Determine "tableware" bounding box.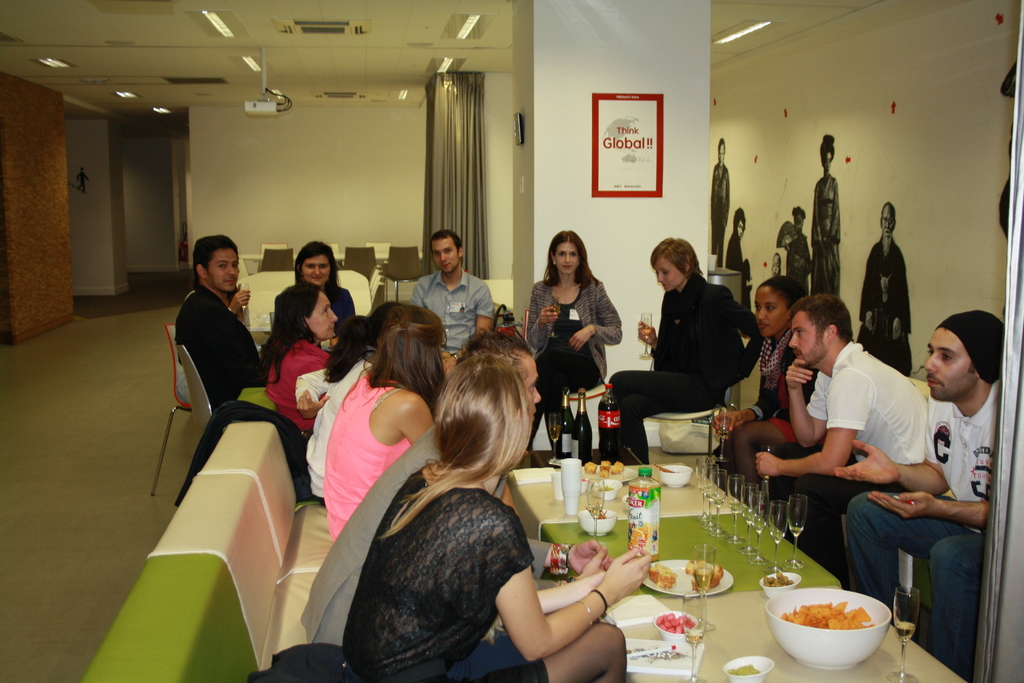
Determined: 764 585 908 671.
